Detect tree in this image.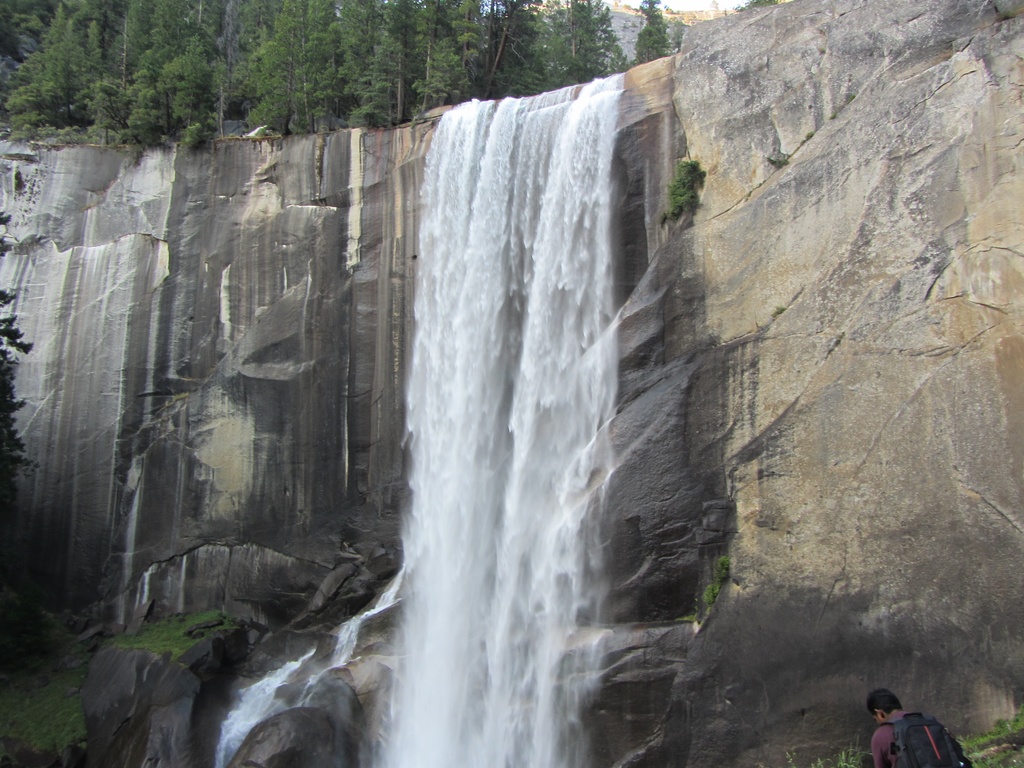
Detection: locate(632, 0, 677, 57).
